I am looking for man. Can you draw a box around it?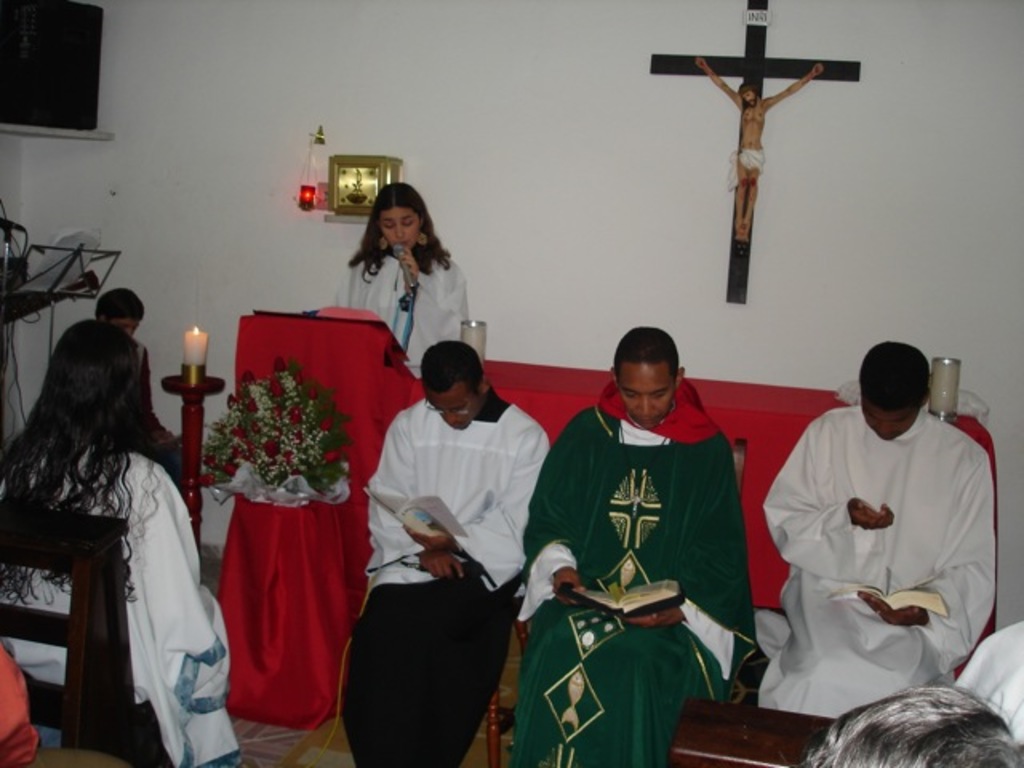
Sure, the bounding box is bbox=(342, 342, 557, 766).
